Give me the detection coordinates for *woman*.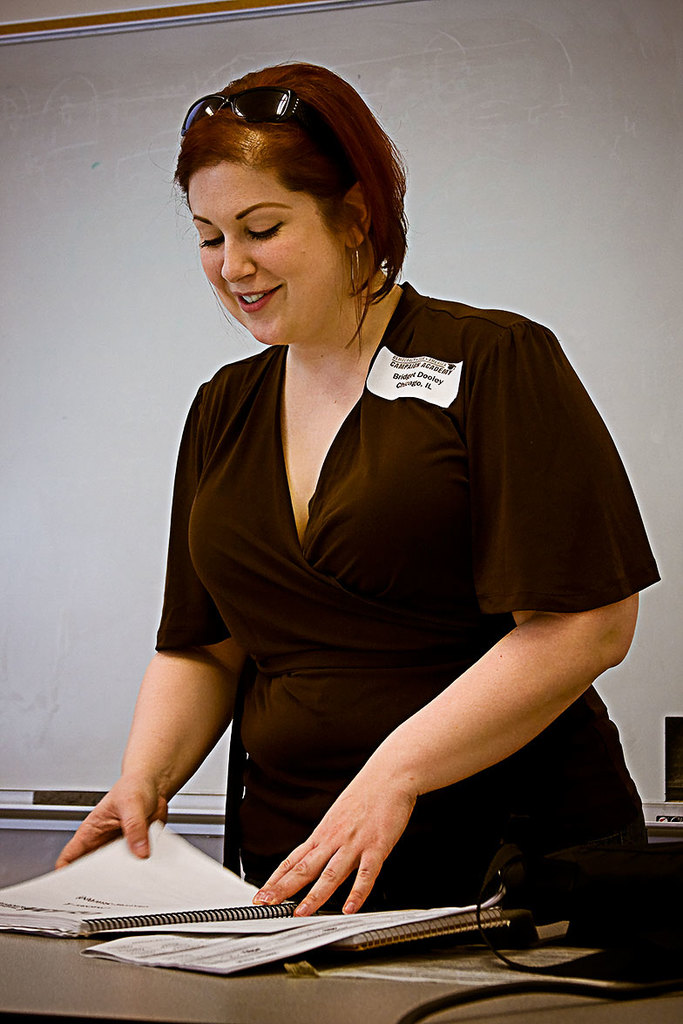
(92,90,650,913).
